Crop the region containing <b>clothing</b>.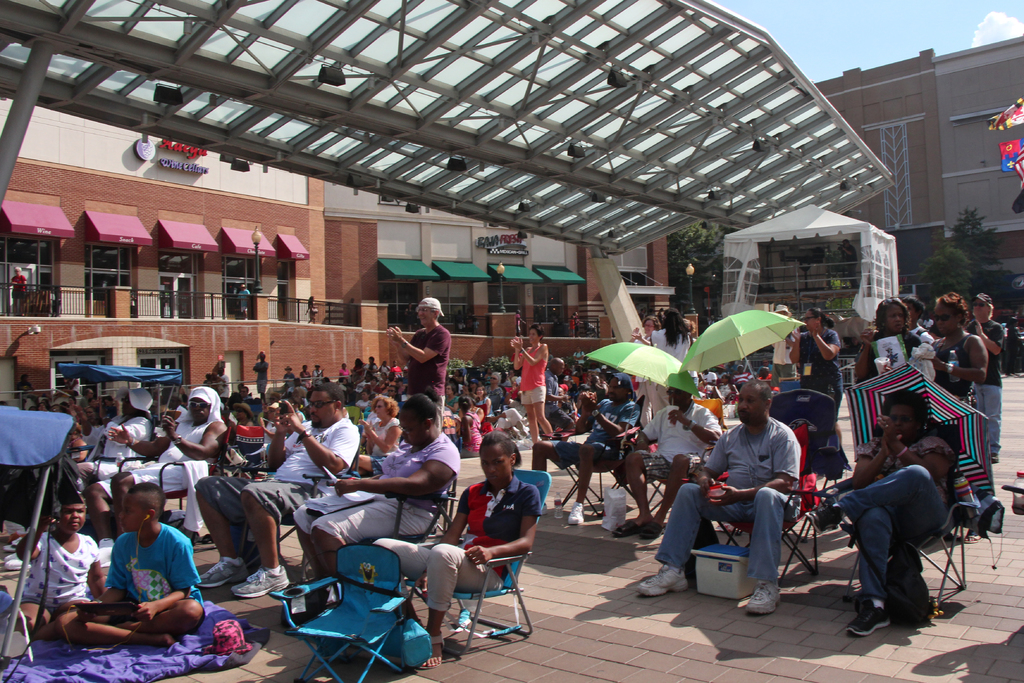
Crop region: (x1=783, y1=331, x2=839, y2=422).
